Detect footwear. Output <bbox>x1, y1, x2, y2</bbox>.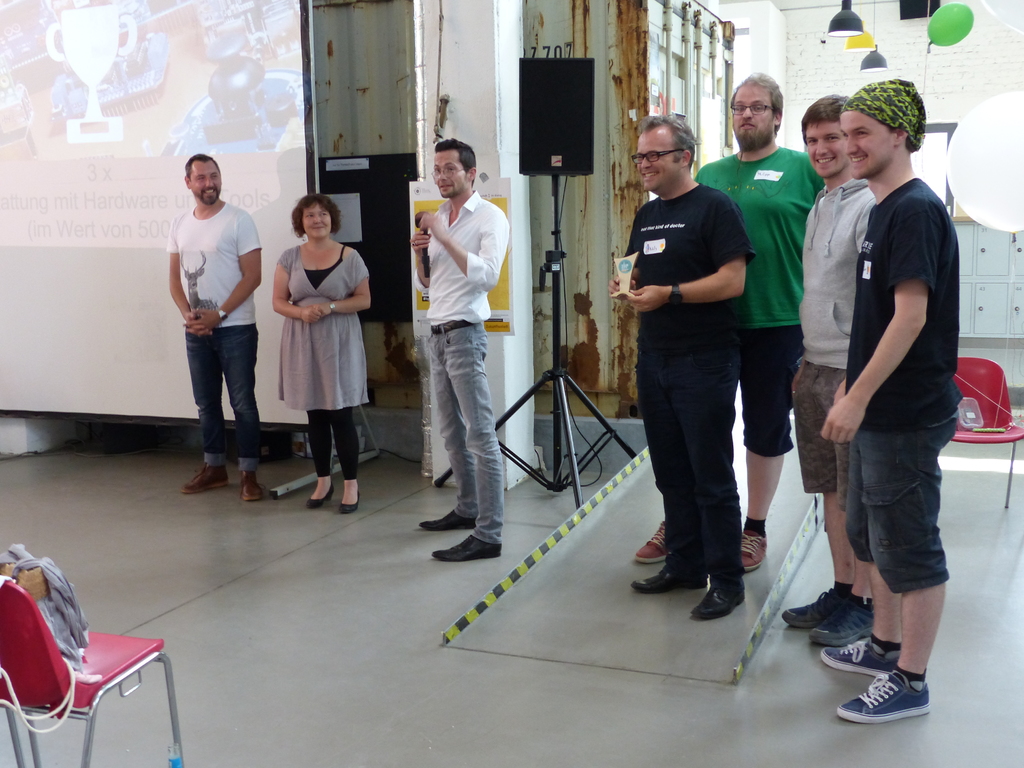
<bbox>419, 512, 476, 527</bbox>.
